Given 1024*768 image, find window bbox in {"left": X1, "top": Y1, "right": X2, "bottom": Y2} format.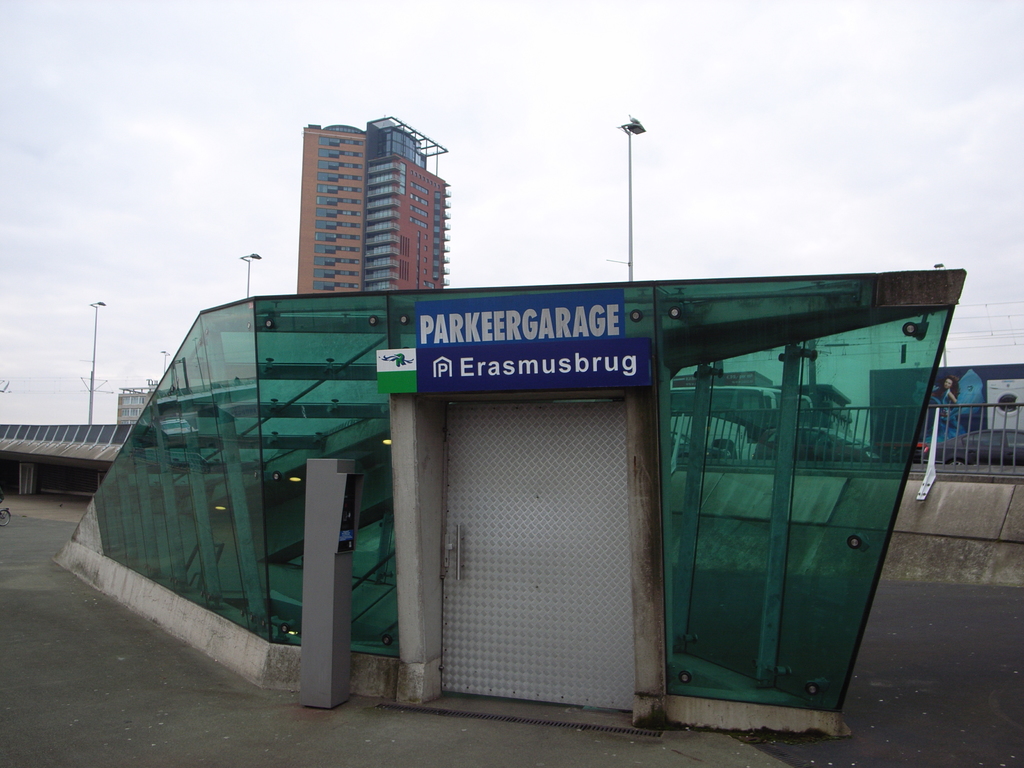
{"left": 345, "top": 150, "right": 362, "bottom": 154}.
